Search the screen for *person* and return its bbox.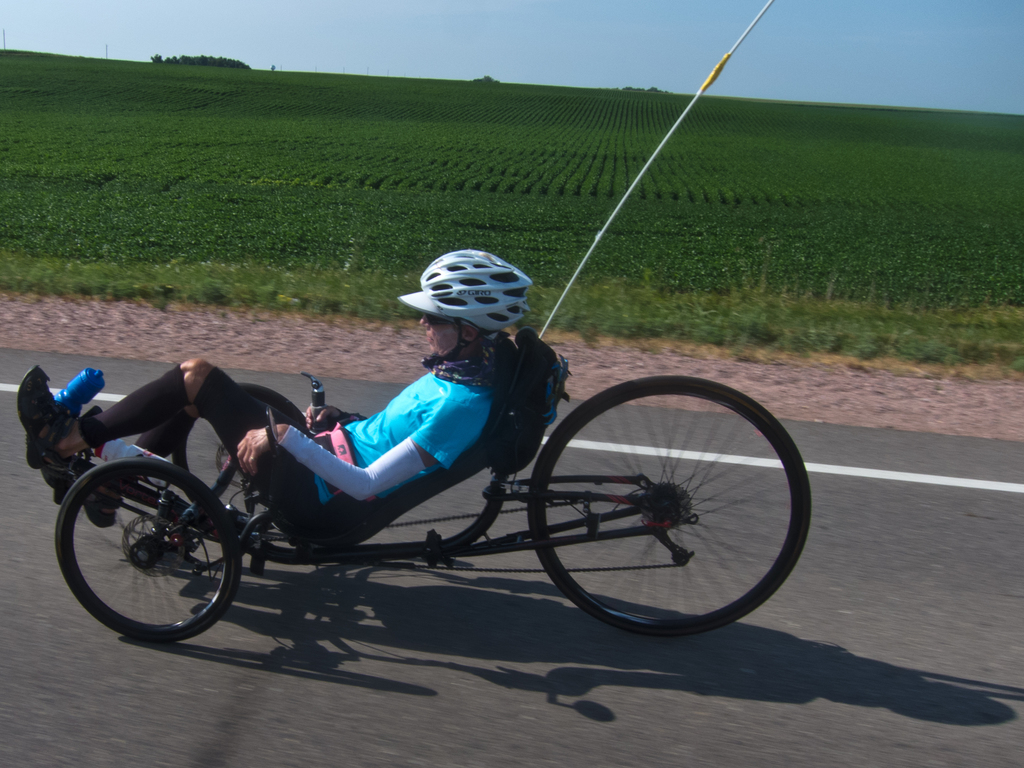
Found: <region>142, 260, 598, 635</region>.
